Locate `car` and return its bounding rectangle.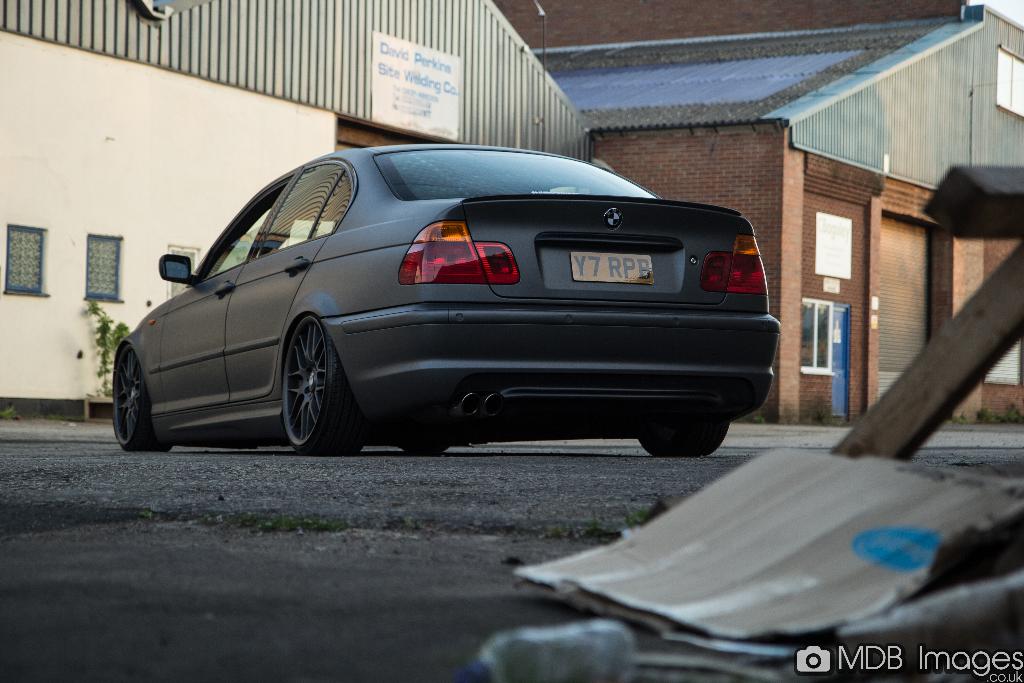
bbox(109, 146, 780, 456).
